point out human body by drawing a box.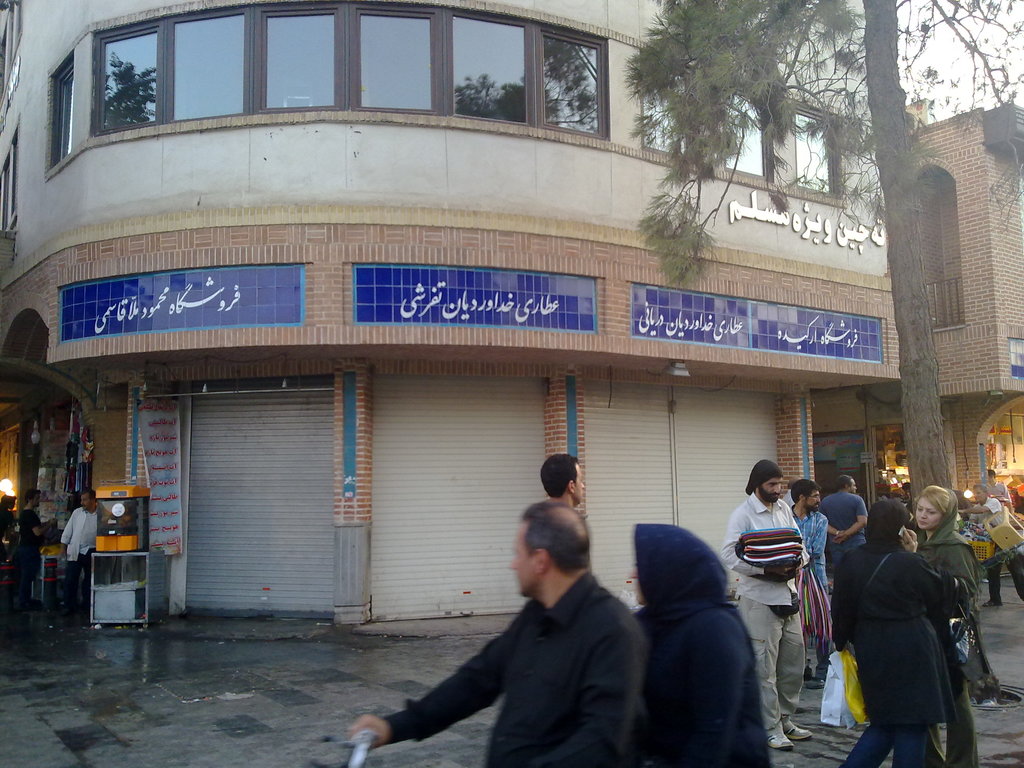
{"left": 15, "top": 490, "right": 44, "bottom": 604}.
